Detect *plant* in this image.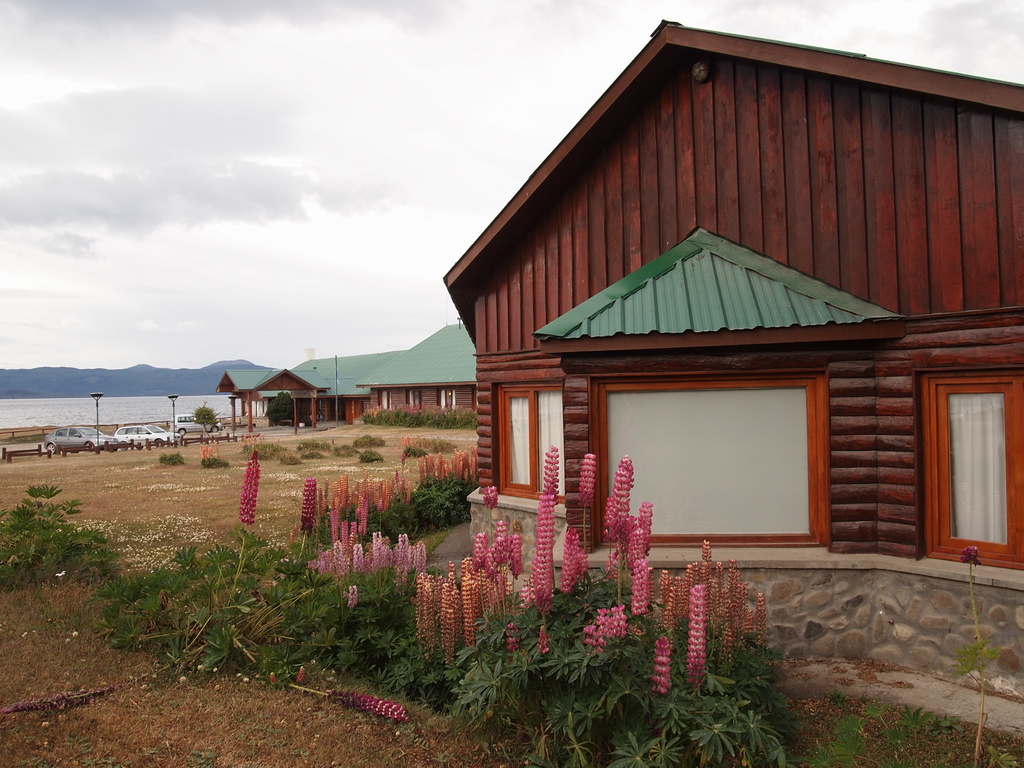
Detection: (left=385, top=435, right=465, bottom=451).
